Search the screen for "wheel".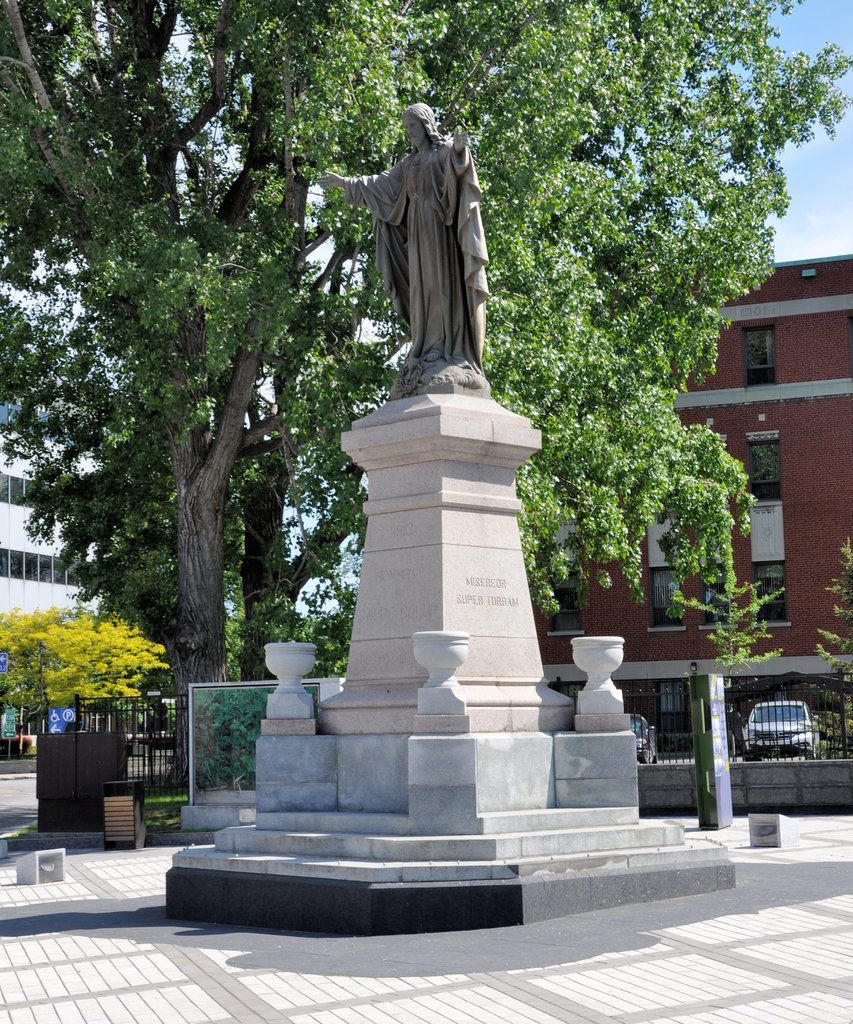
Found at [642, 749, 654, 764].
